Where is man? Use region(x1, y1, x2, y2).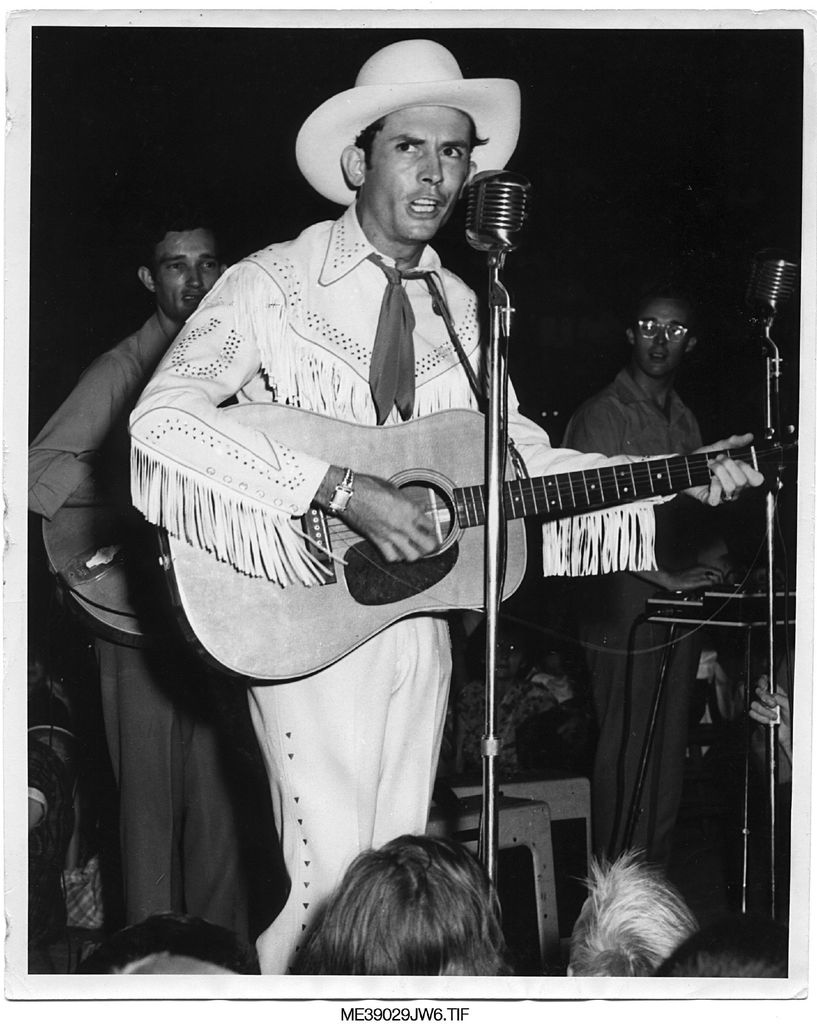
region(19, 212, 245, 931).
